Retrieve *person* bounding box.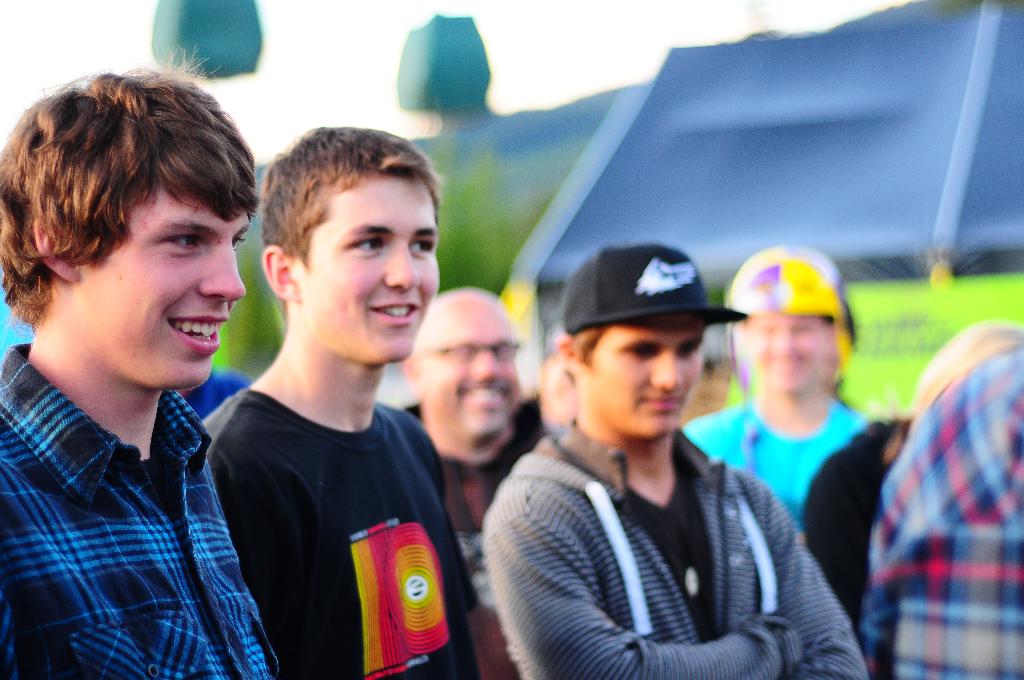
Bounding box: bbox(479, 425, 871, 679).
